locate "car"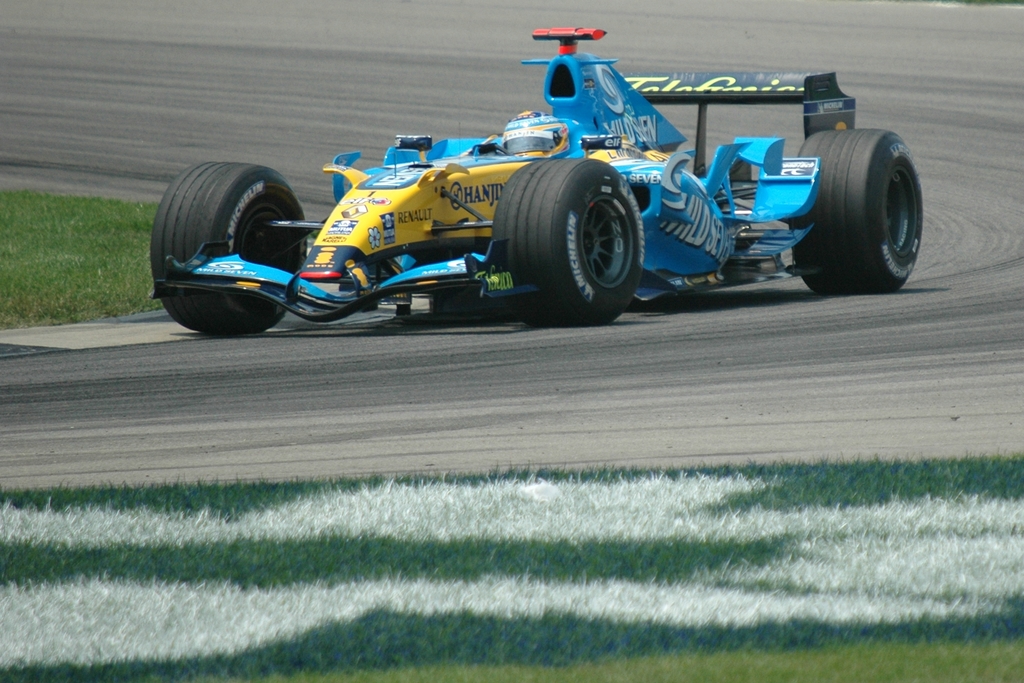
box(145, 26, 929, 329)
